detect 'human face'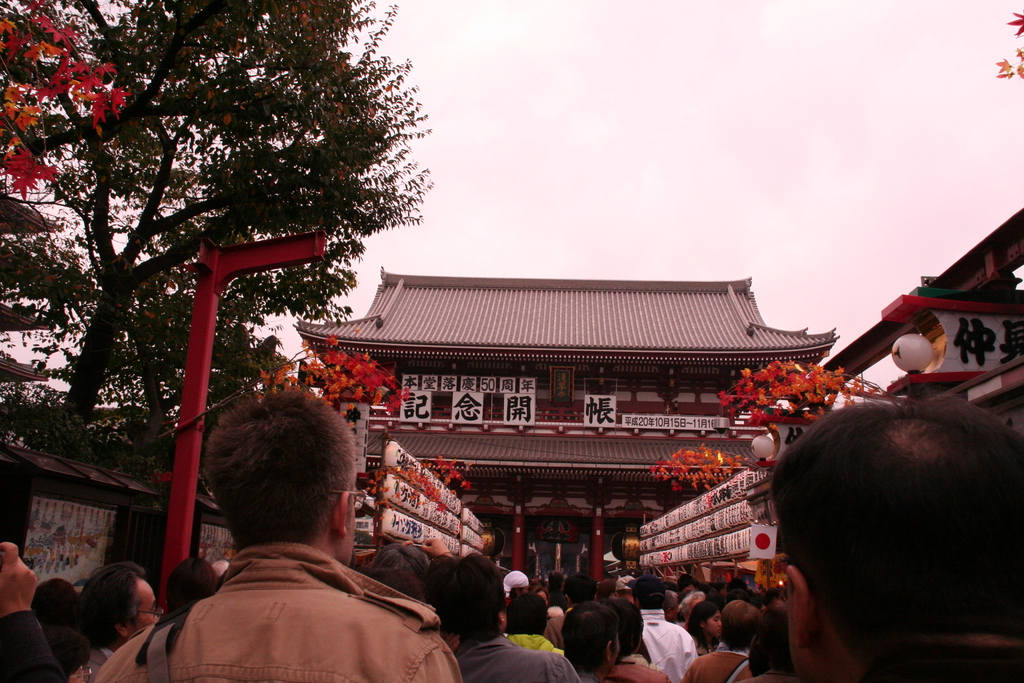
{"x1": 130, "y1": 577, "x2": 160, "y2": 632}
